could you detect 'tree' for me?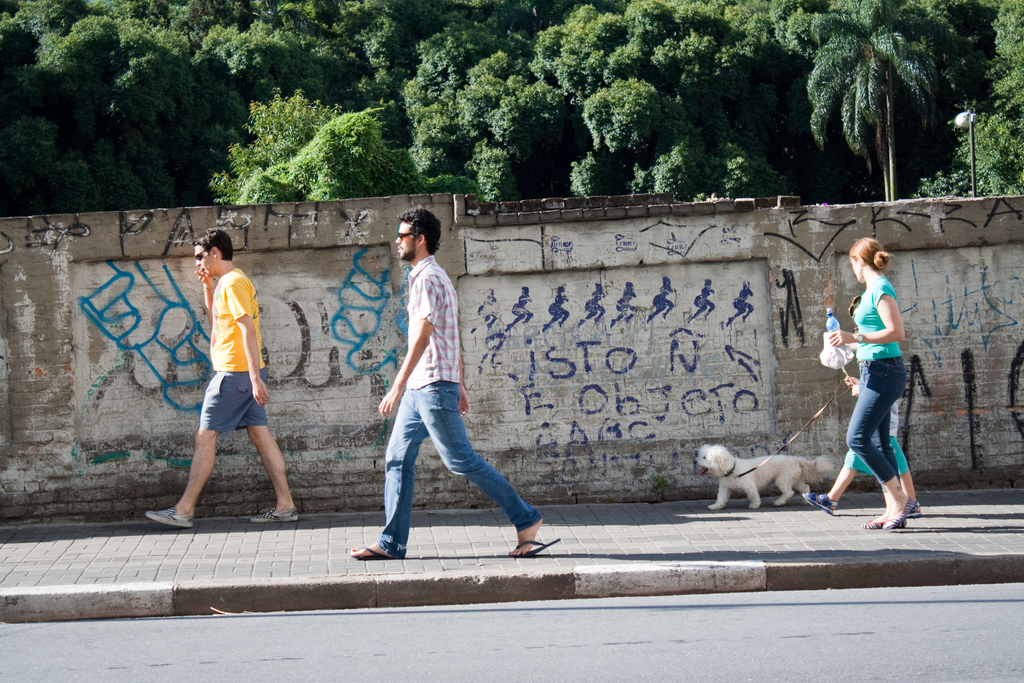
Detection result: crop(792, 0, 945, 206).
